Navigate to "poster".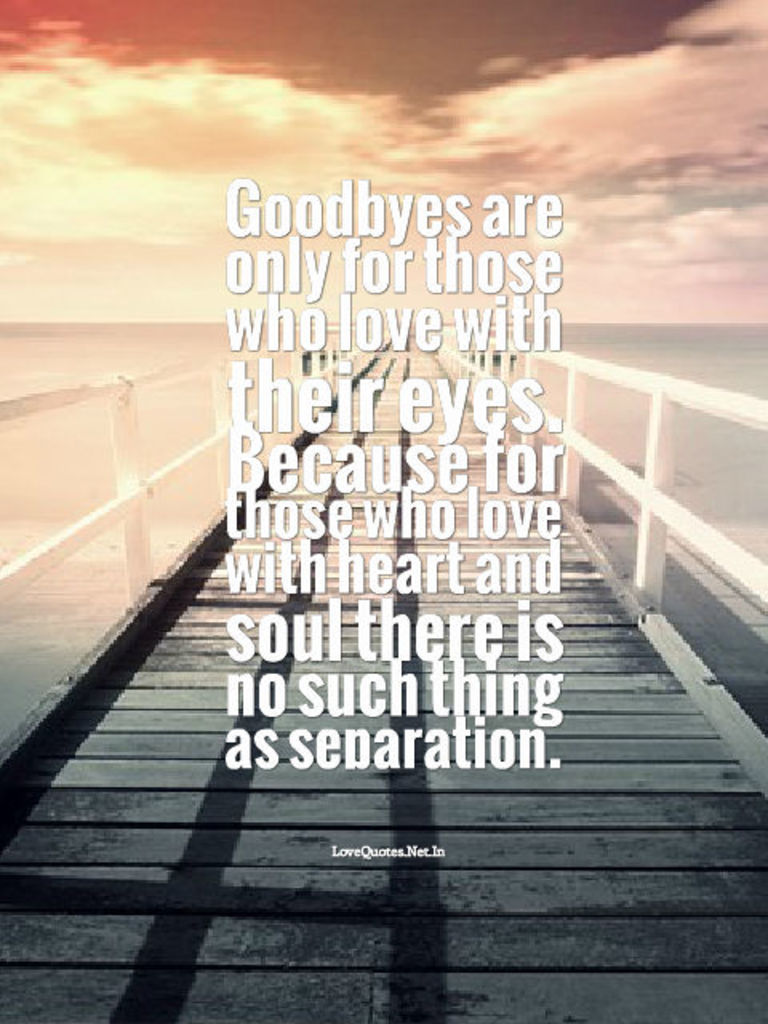
Navigation target: 0,0,766,1022.
